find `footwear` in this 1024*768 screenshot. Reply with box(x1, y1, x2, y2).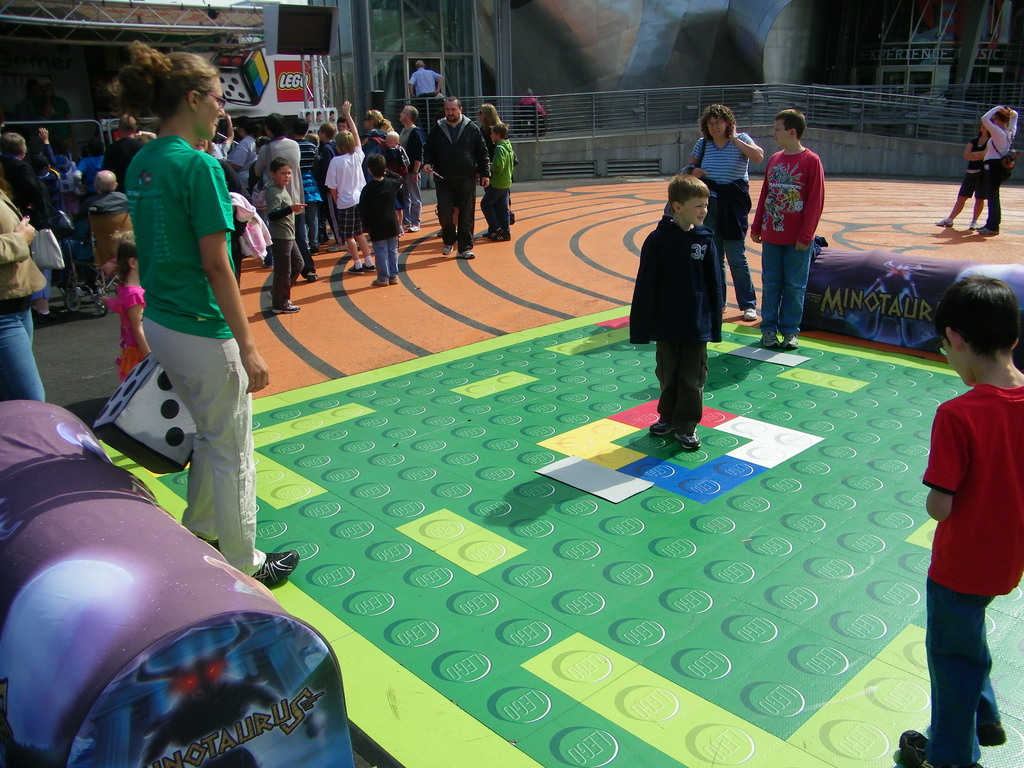
box(455, 245, 476, 259).
